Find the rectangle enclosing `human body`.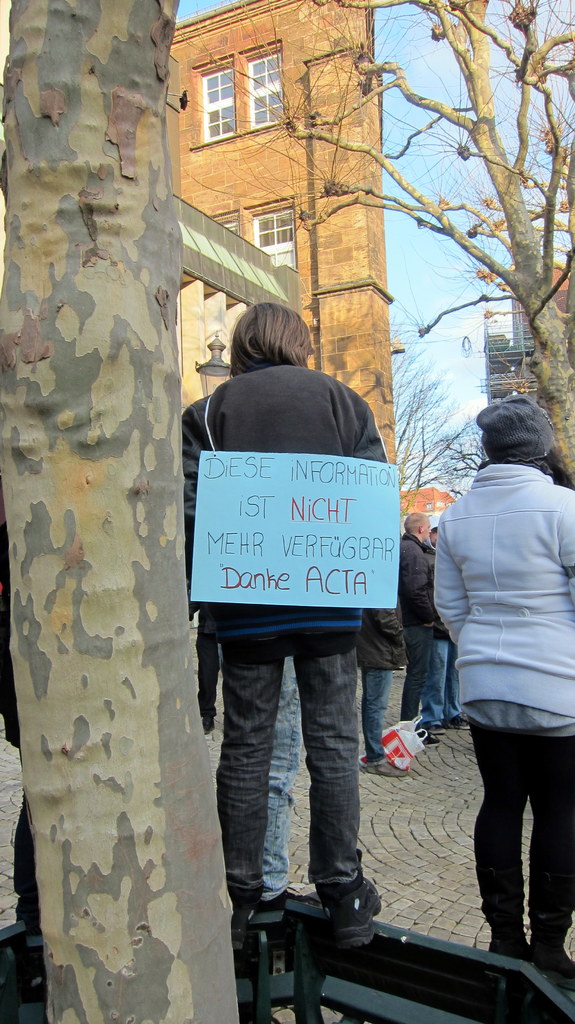
x1=417, y1=548, x2=466, y2=734.
